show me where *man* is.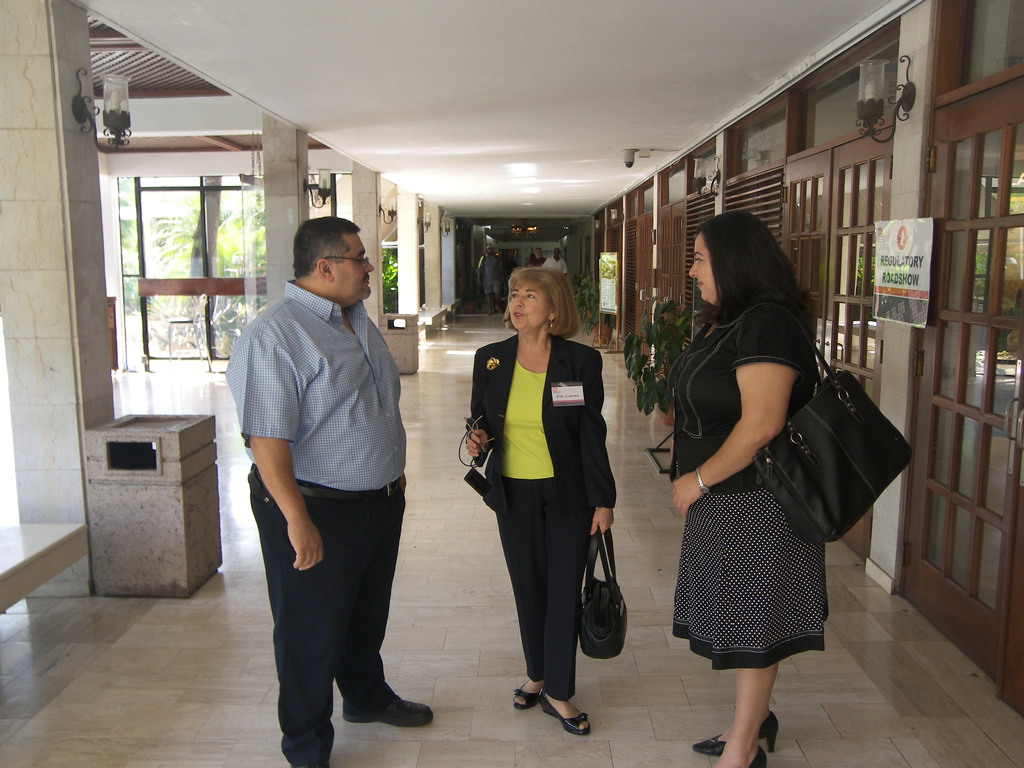
*man* is at select_region(227, 205, 422, 756).
